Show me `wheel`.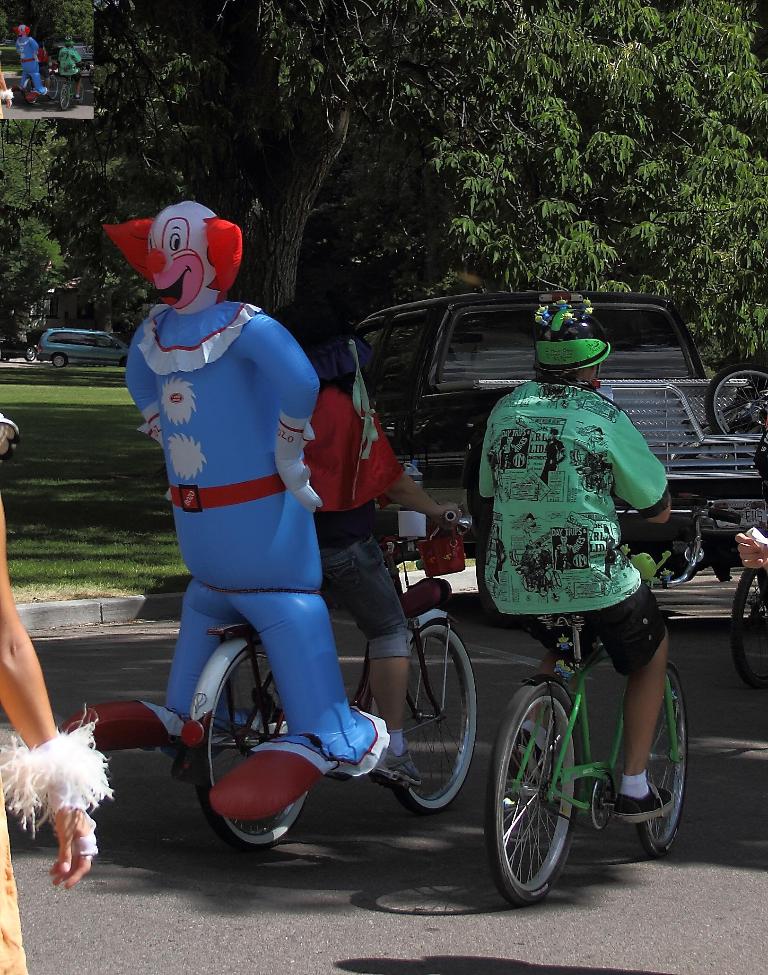
`wheel` is here: box(59, 82, 68, 109).
